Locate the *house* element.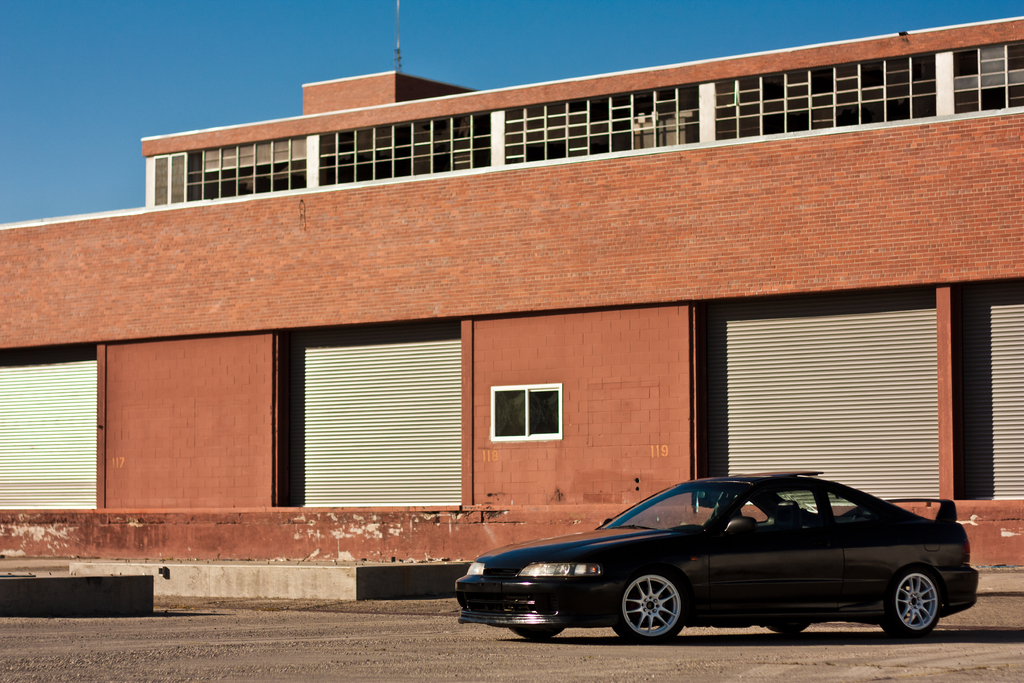
Element bbox: 0/130/276/625.
